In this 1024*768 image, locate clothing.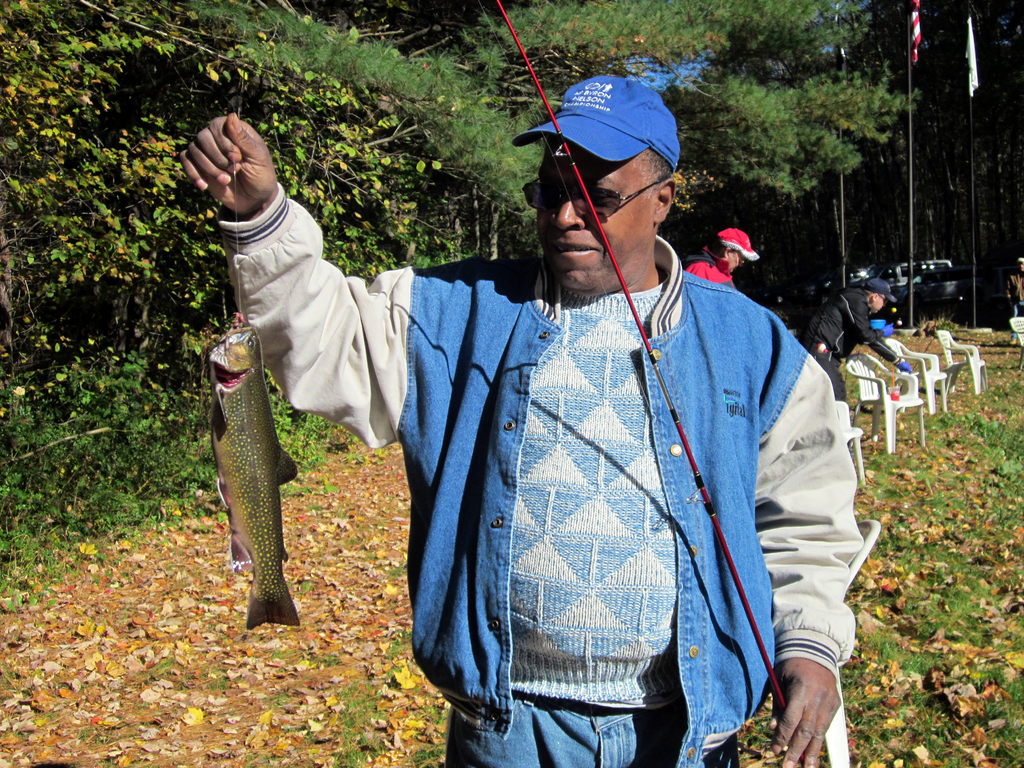
Bounding box: (x1=214, y1=185, x2=861, y2=767).
